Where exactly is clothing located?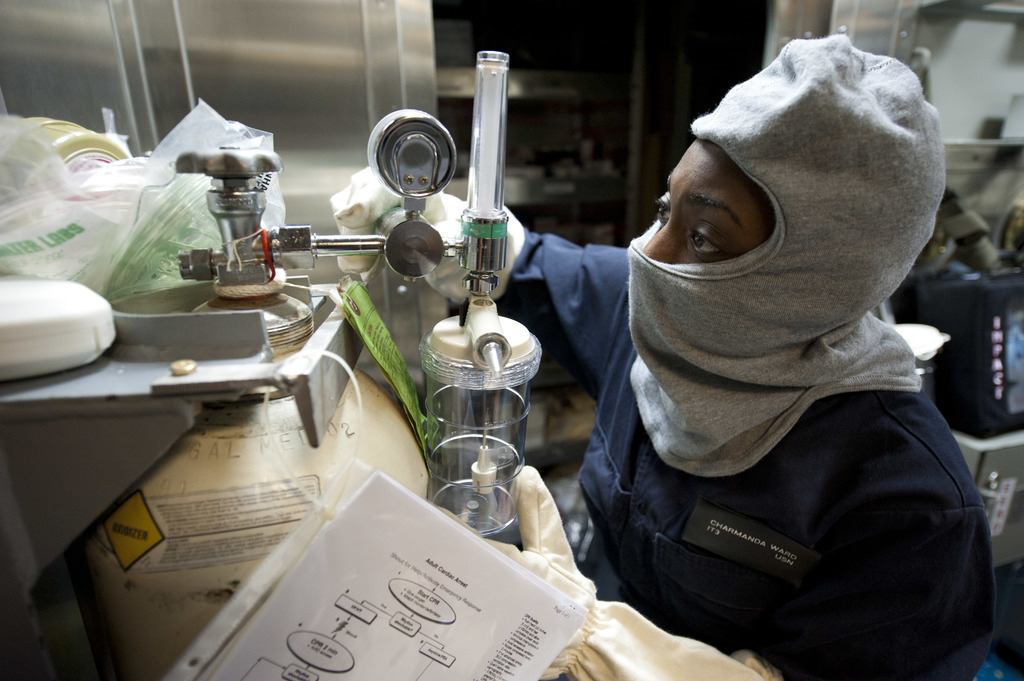
Its bounding box is {"left": 442, "top": 211, "right": 995, "bottom": 680}.
